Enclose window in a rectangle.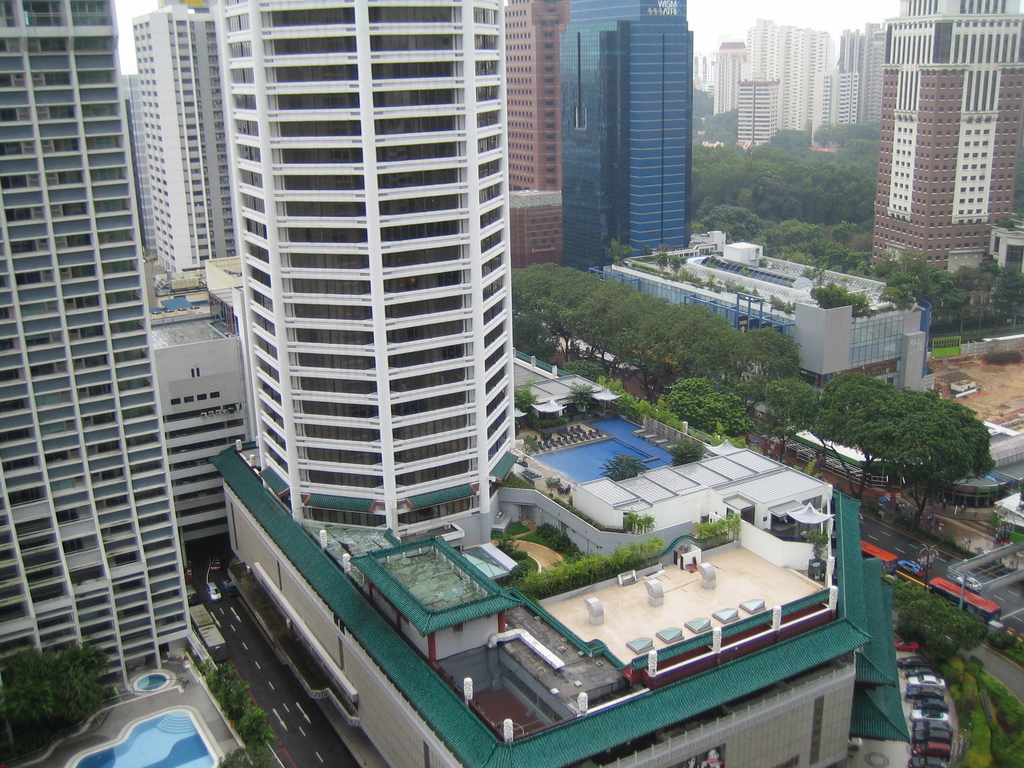
crop(485, 321, 504, 353).
